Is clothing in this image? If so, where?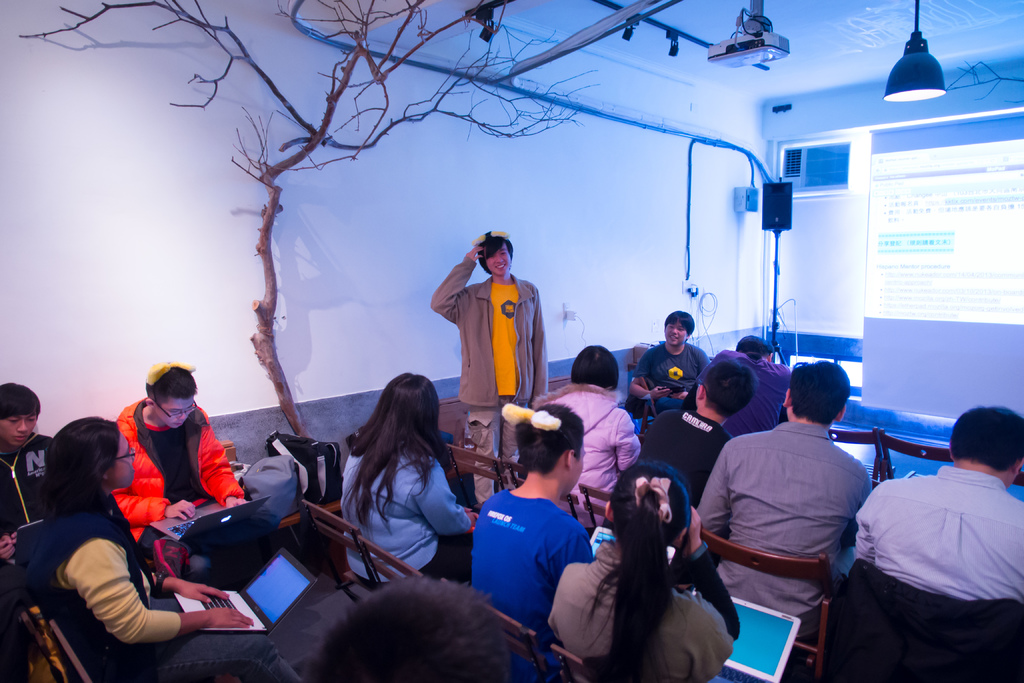
Yes, at select_region(693, 349, 792, 438).
